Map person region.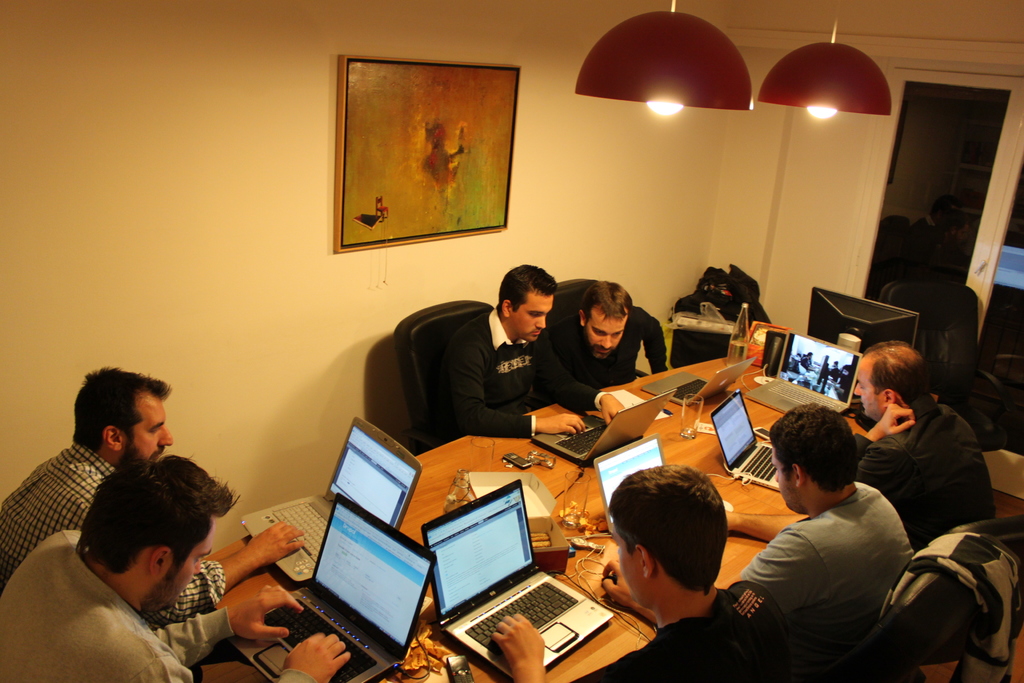
Mapped to {"x1": 492, "y1": 465, "x2": 808, "y2": 682}.
